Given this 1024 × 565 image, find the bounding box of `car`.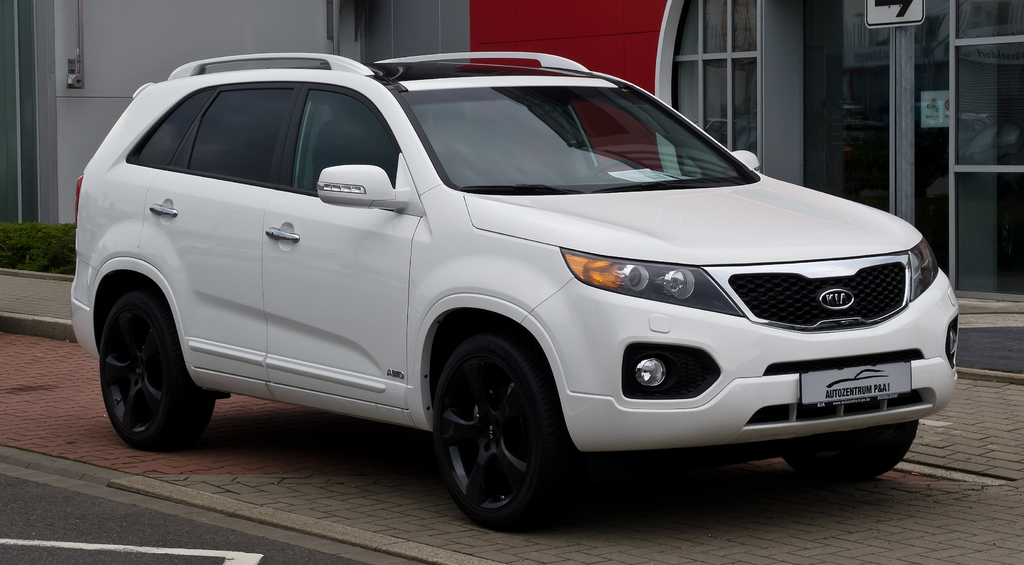
rect(65, 41, 957, 525).
